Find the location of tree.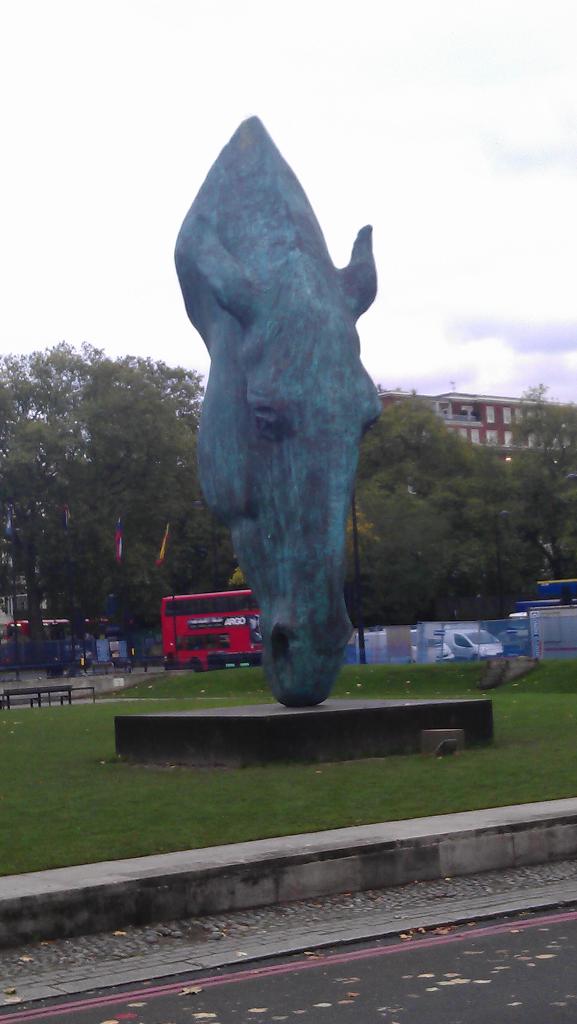
Location: <region>60, 361, 223, 639</region>.
